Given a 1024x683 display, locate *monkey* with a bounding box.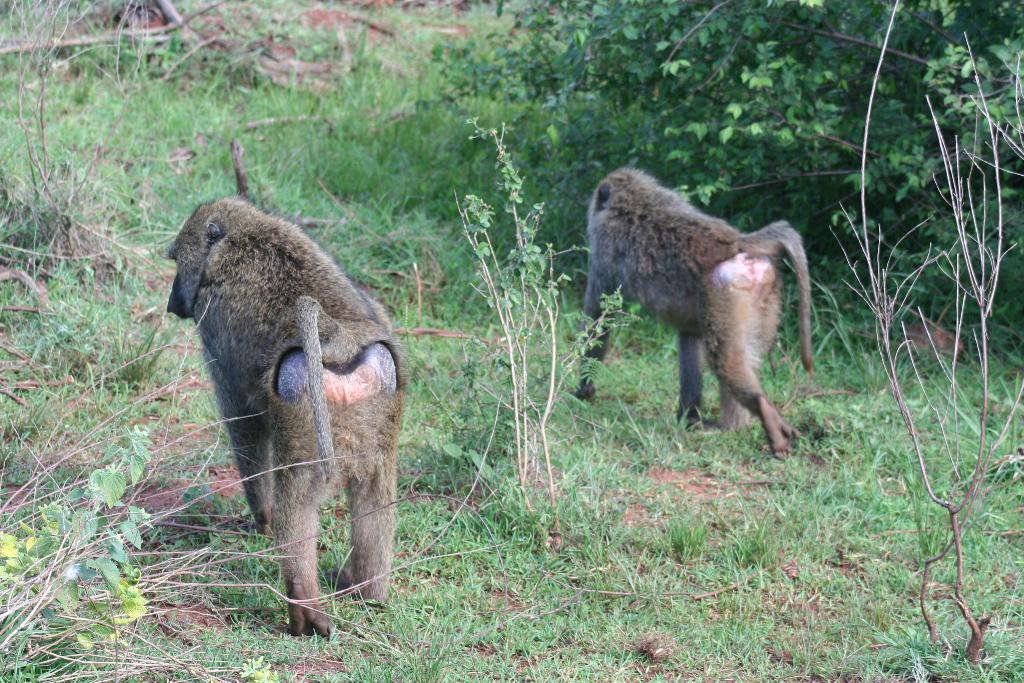
Located: pyautogui.locateOnScreen(164, 193, 396, 637).
